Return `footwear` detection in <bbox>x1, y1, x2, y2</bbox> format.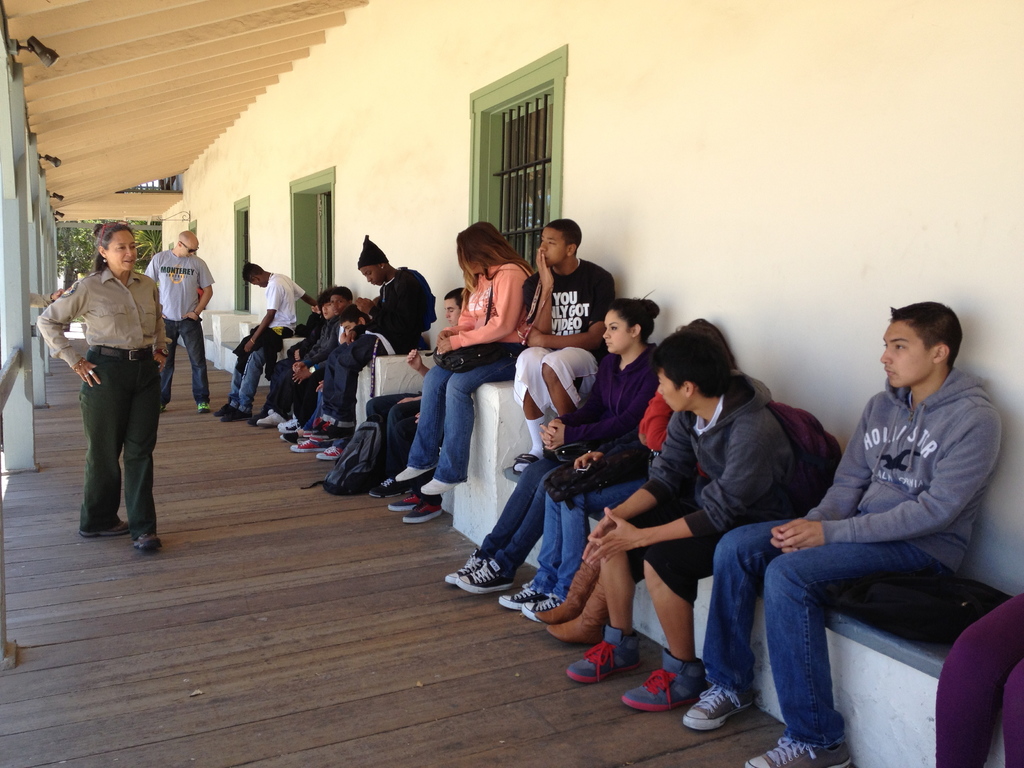
<bbox>366, 477, 404, 494</bbox>.
